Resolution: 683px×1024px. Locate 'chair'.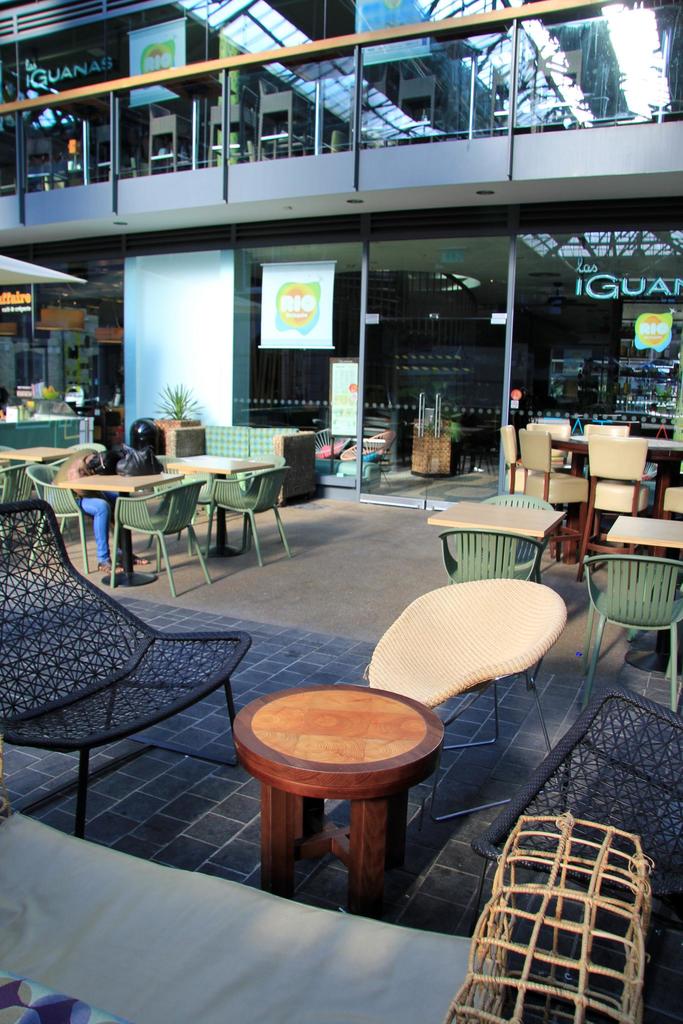
204:462:295:567.
